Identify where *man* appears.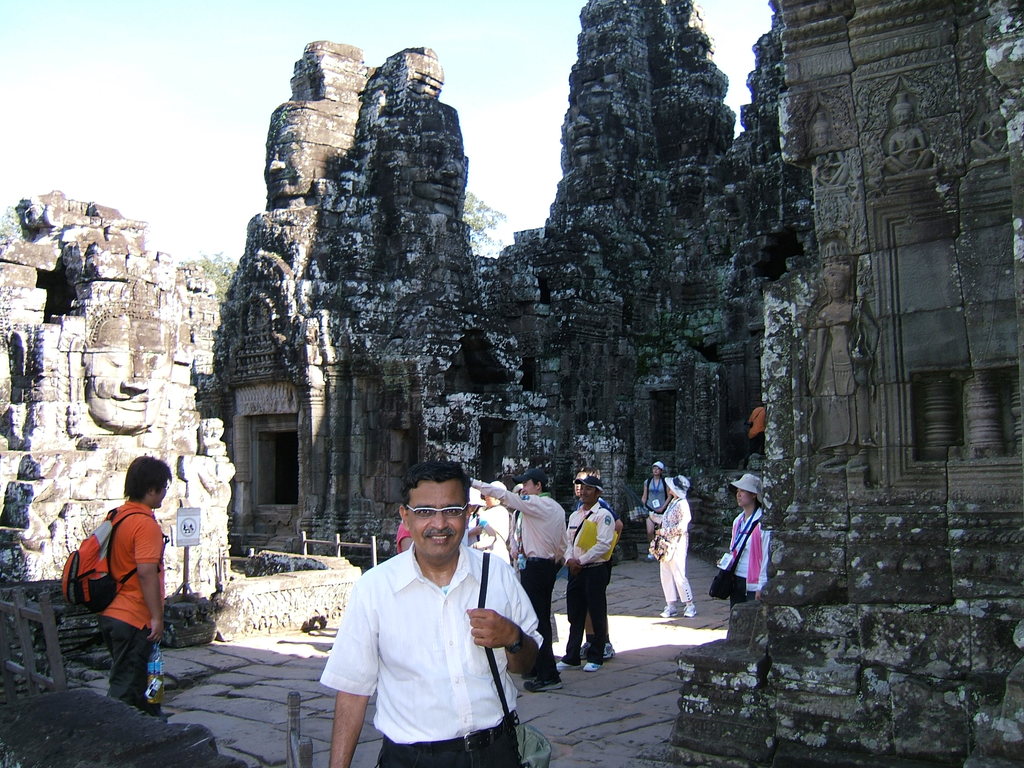
Appears at <bbox>91, 452, 166, 726</bbox>.
